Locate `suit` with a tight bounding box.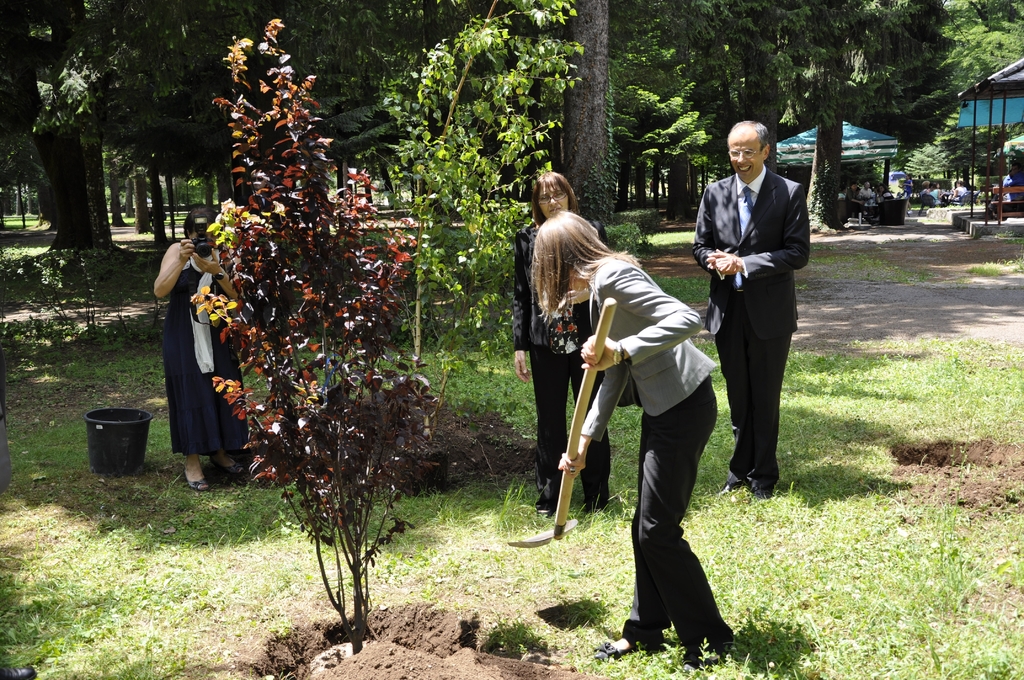
pyautogui.locateOnScreen(575, 255, 733, 664).
